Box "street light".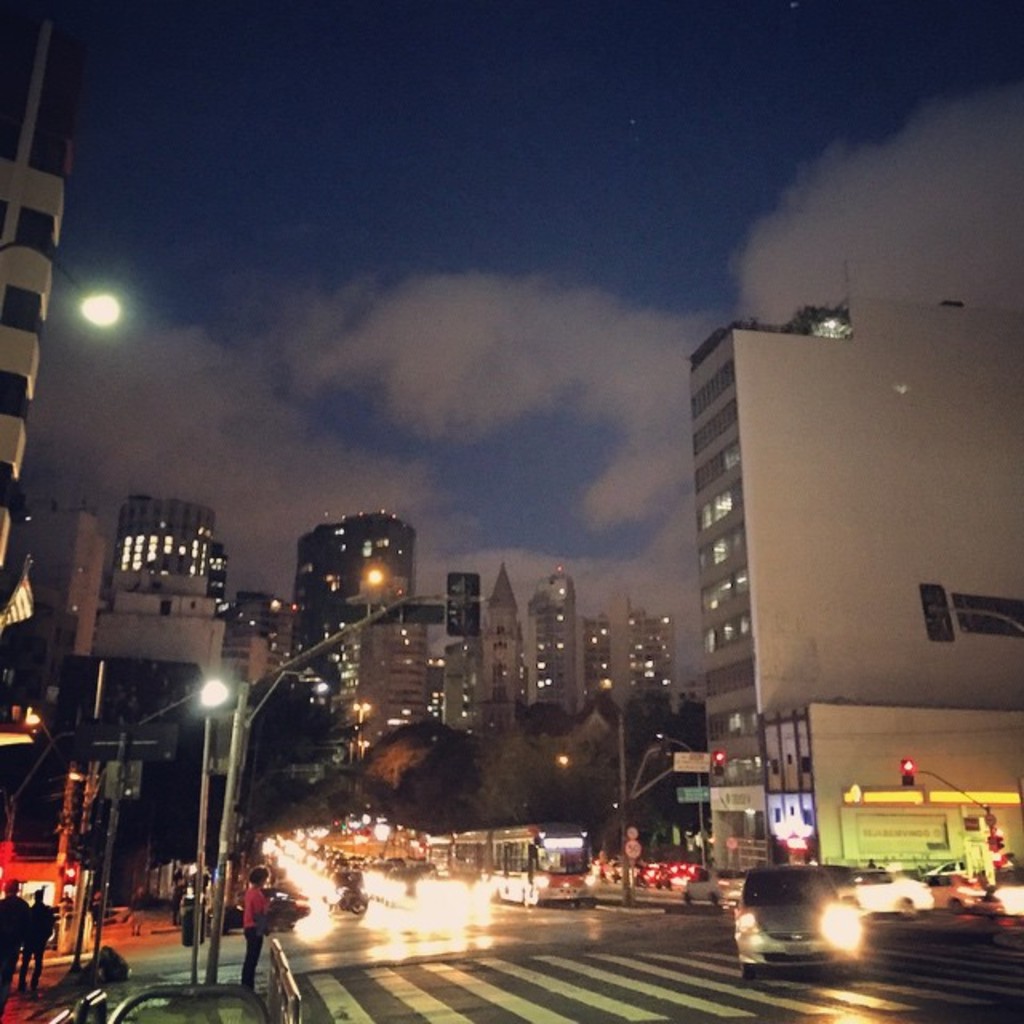
box=[245, 670, 339, 736].
